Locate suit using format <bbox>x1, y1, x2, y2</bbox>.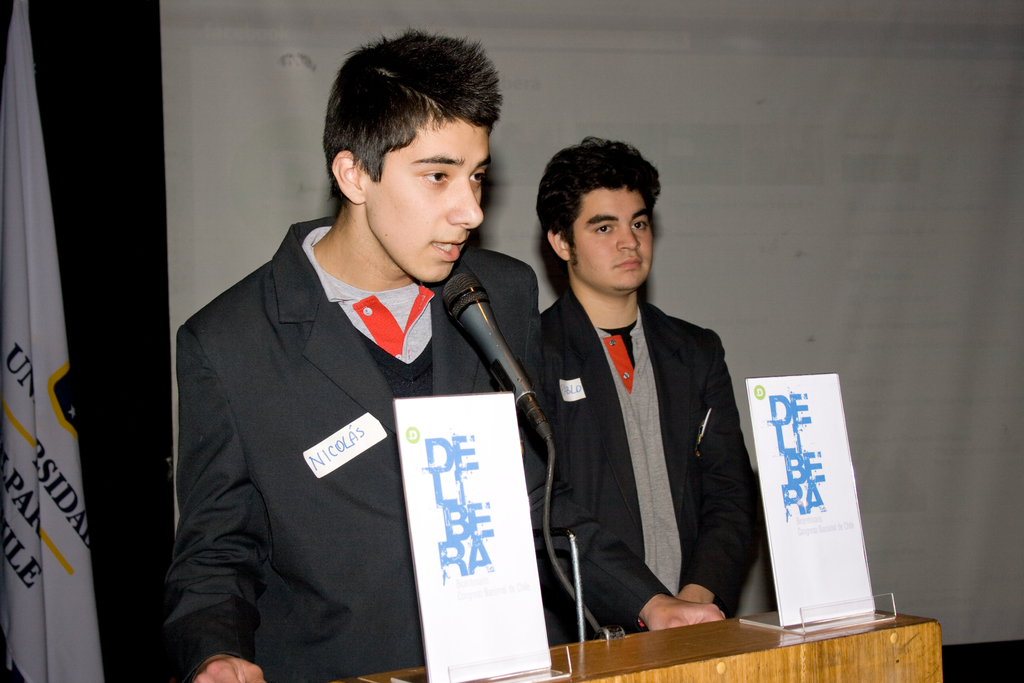
<bbox>164, 212, 668, 682</bbox>.
